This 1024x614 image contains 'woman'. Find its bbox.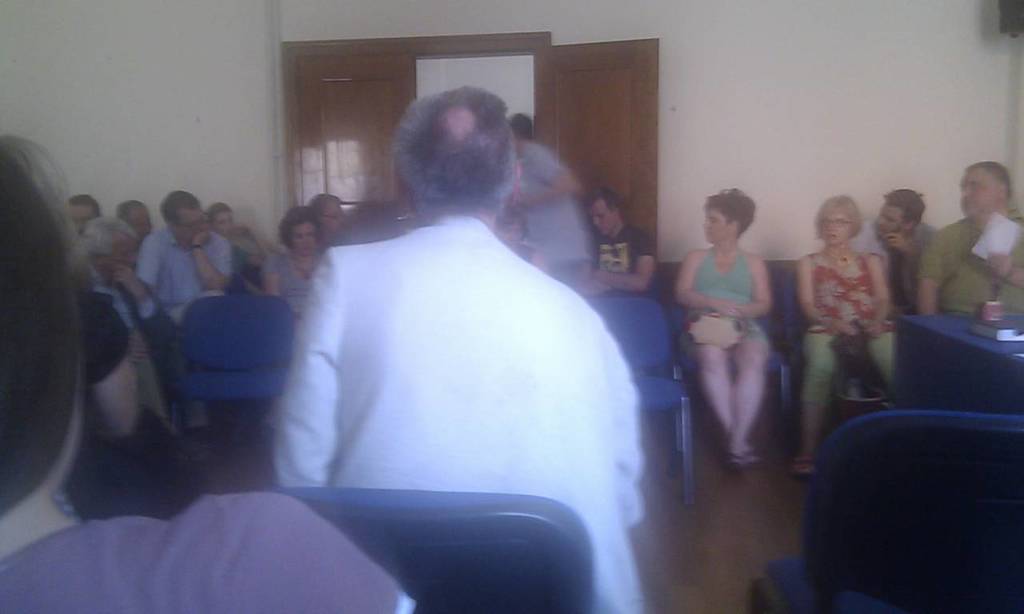
bbox=(791, 189, 914, 454).
